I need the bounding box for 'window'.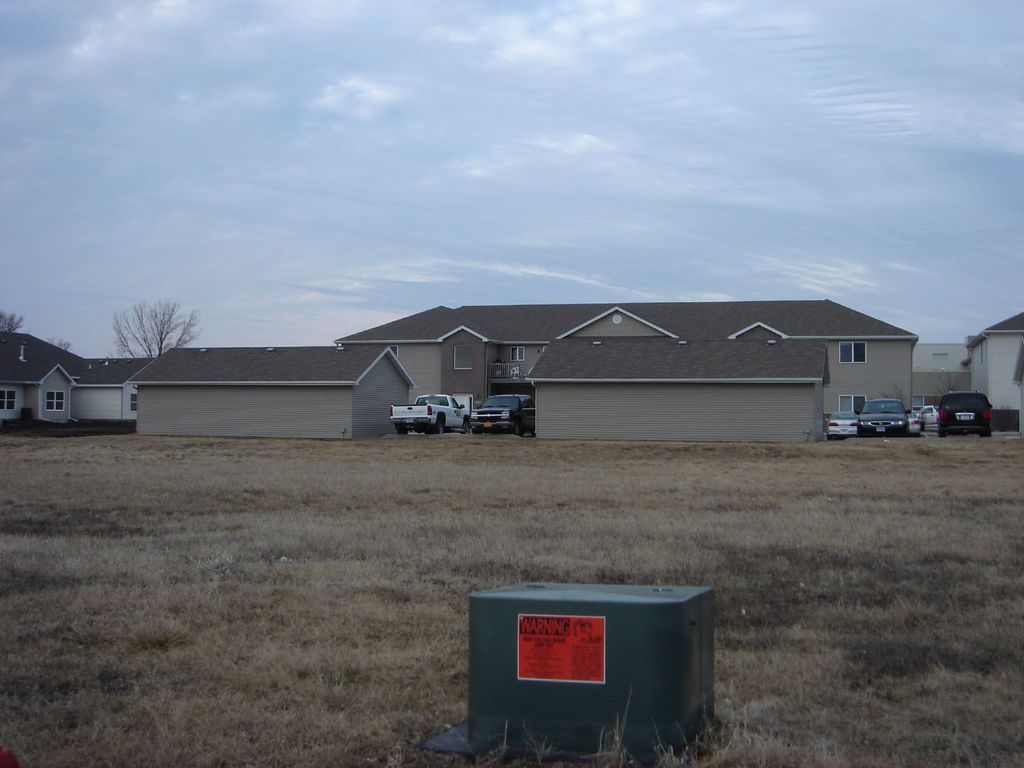
Here it is: 837, 342, 867, 364.
